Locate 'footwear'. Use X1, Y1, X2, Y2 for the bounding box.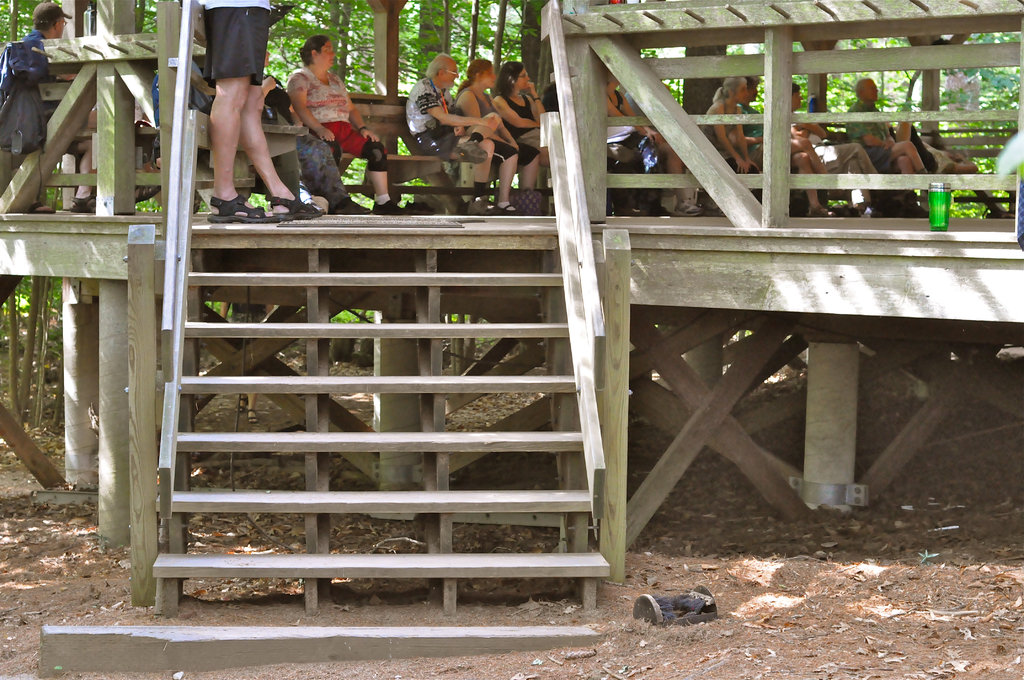
29, 201, 56, 216.
